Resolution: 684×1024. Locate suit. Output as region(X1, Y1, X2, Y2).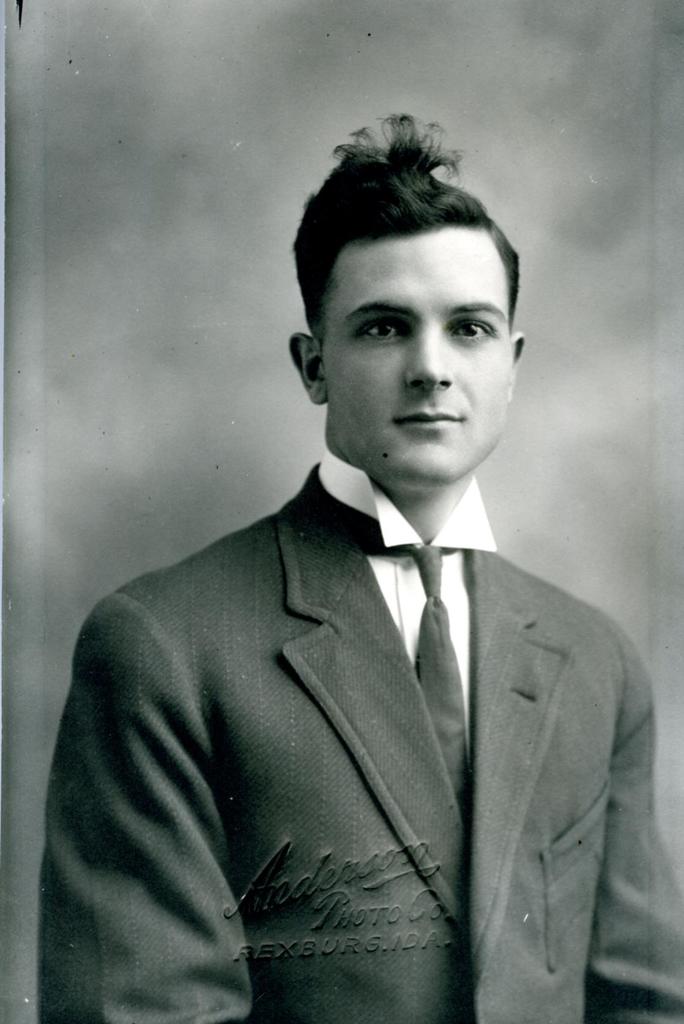
region(50, 275, 669, 1023).
